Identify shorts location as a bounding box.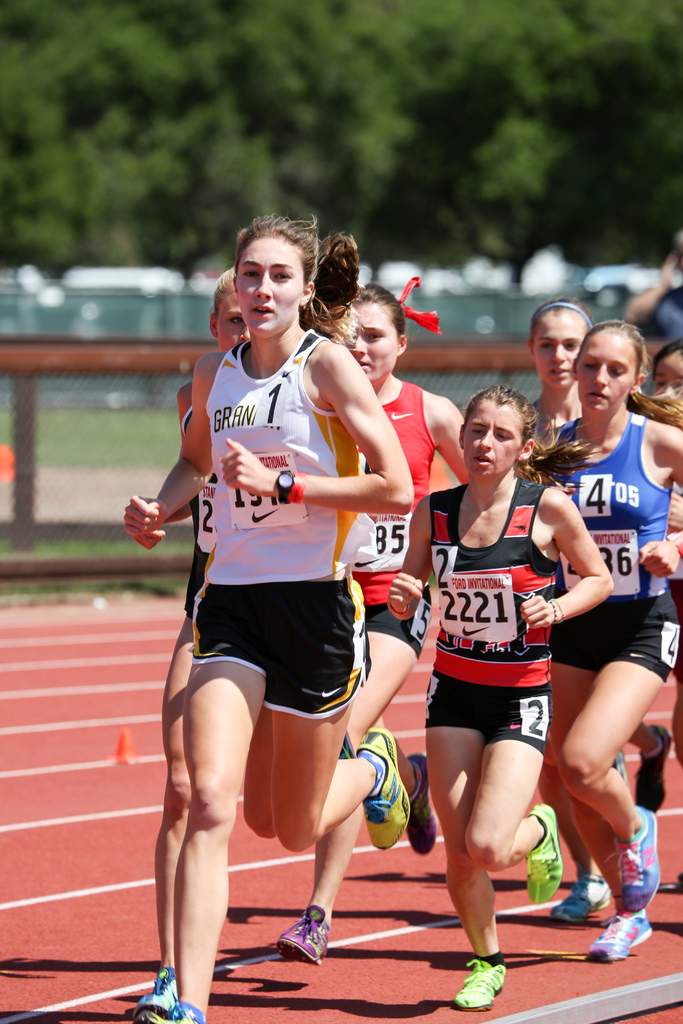
l=183, t=552, r=204, b=623.
